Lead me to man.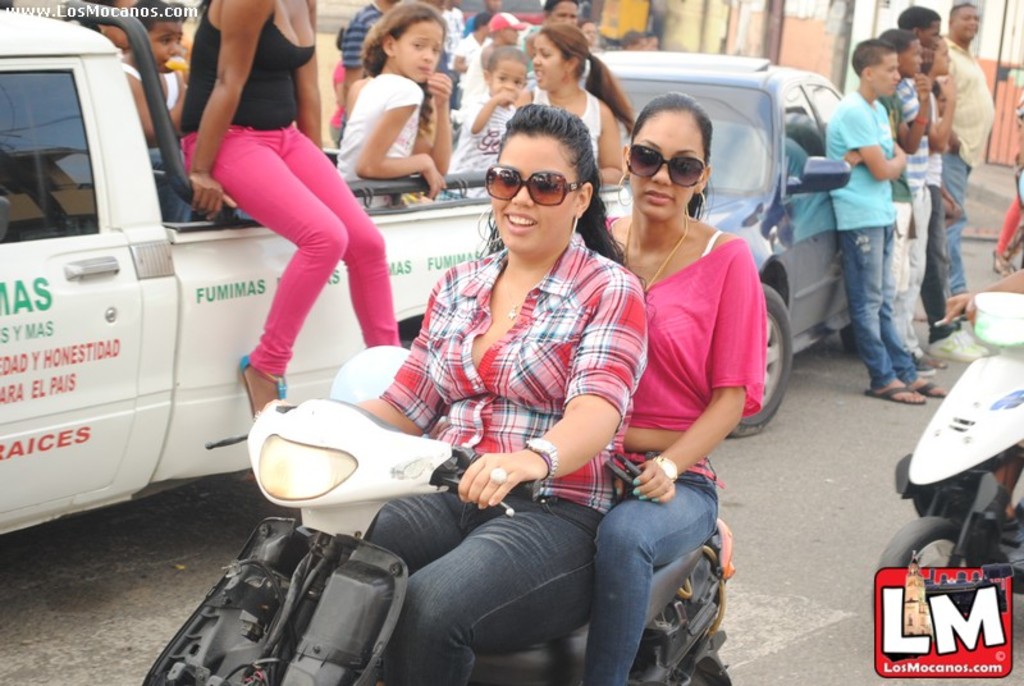
Lead to box=[820, 35, 948, 406].
